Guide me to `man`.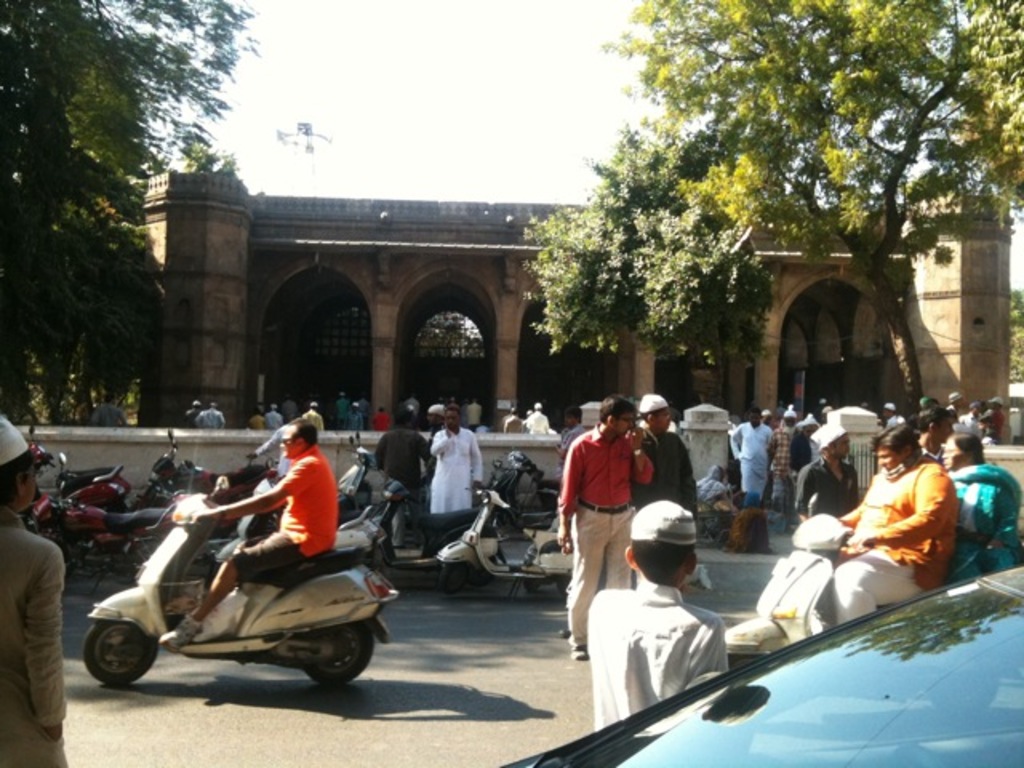
Guidance: rect(552, 394, 626, 667).
